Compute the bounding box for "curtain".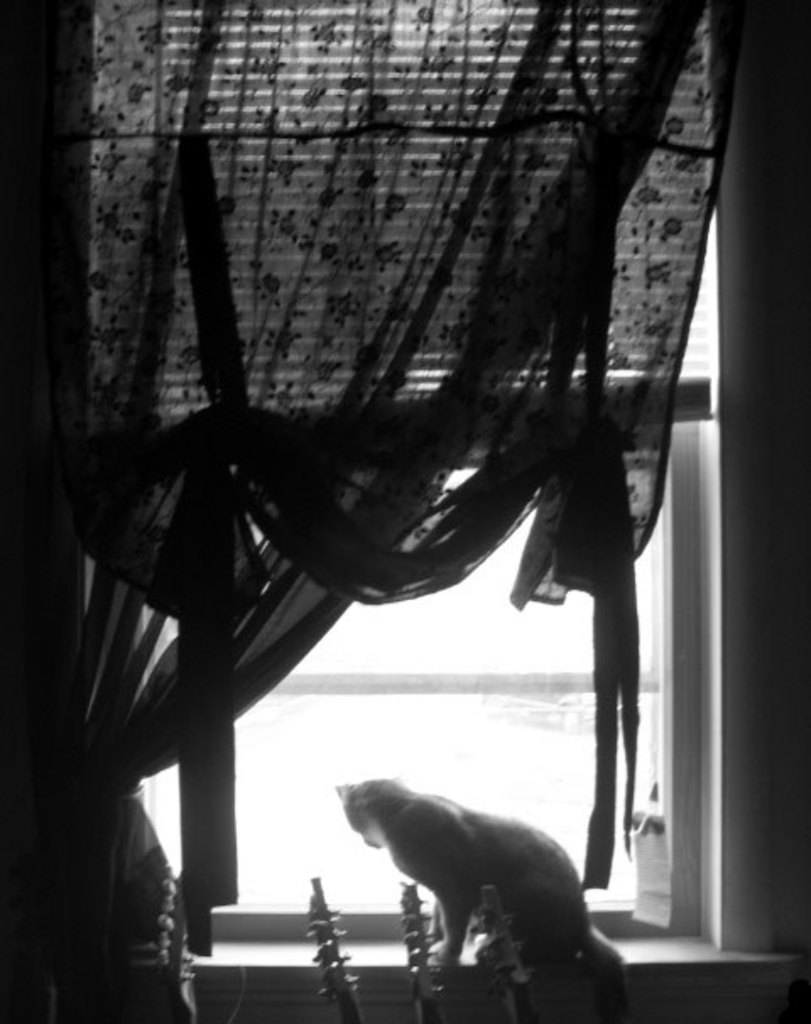
pyautogui.locateOnScreen(0, 0, 698, 933).
